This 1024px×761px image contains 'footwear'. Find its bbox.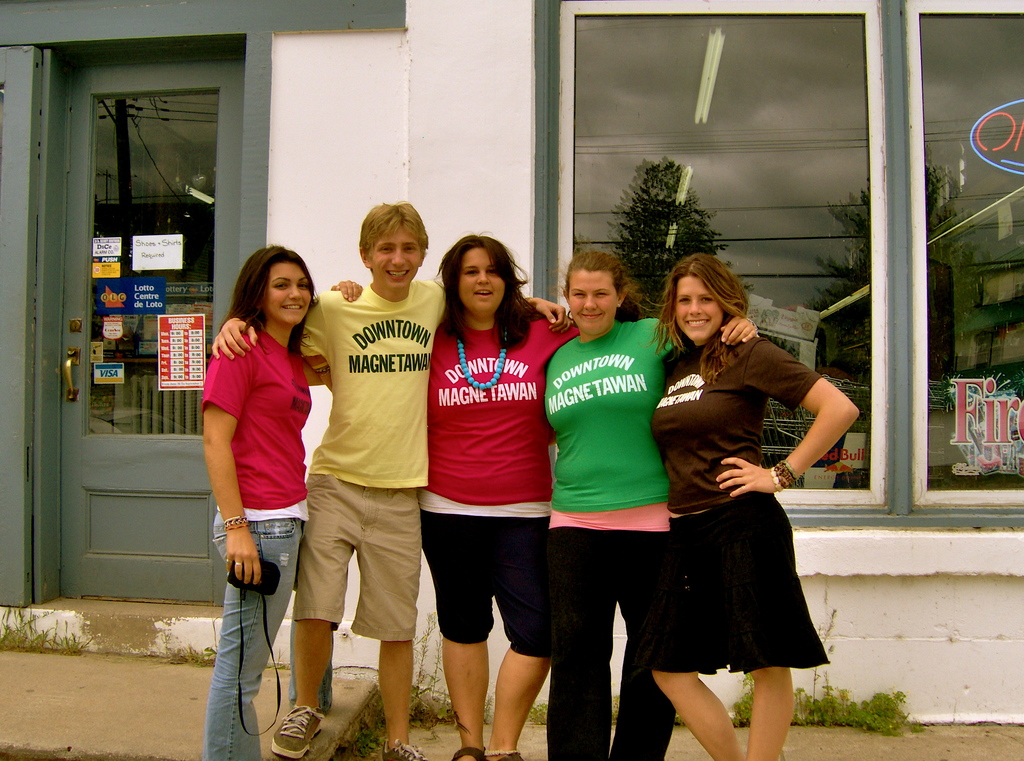
pyautogui.locateOnScreen(502, 753, 526, 760).
